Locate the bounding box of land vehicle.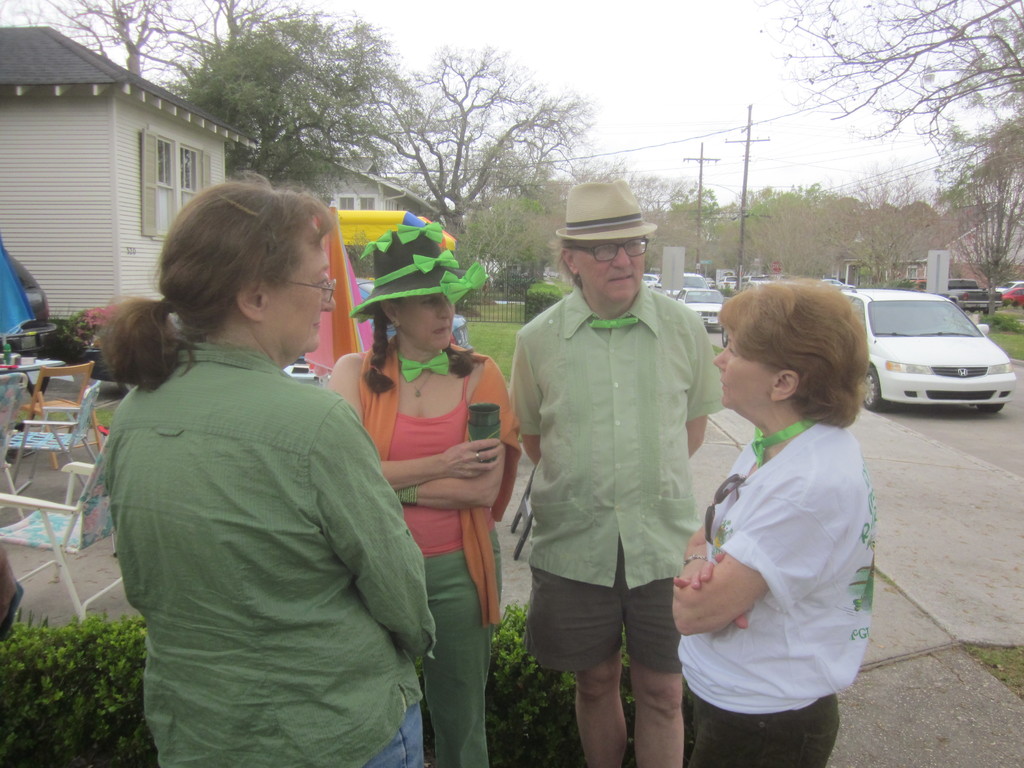
Bounding box: select_region(995, 278, 1023, 304).
